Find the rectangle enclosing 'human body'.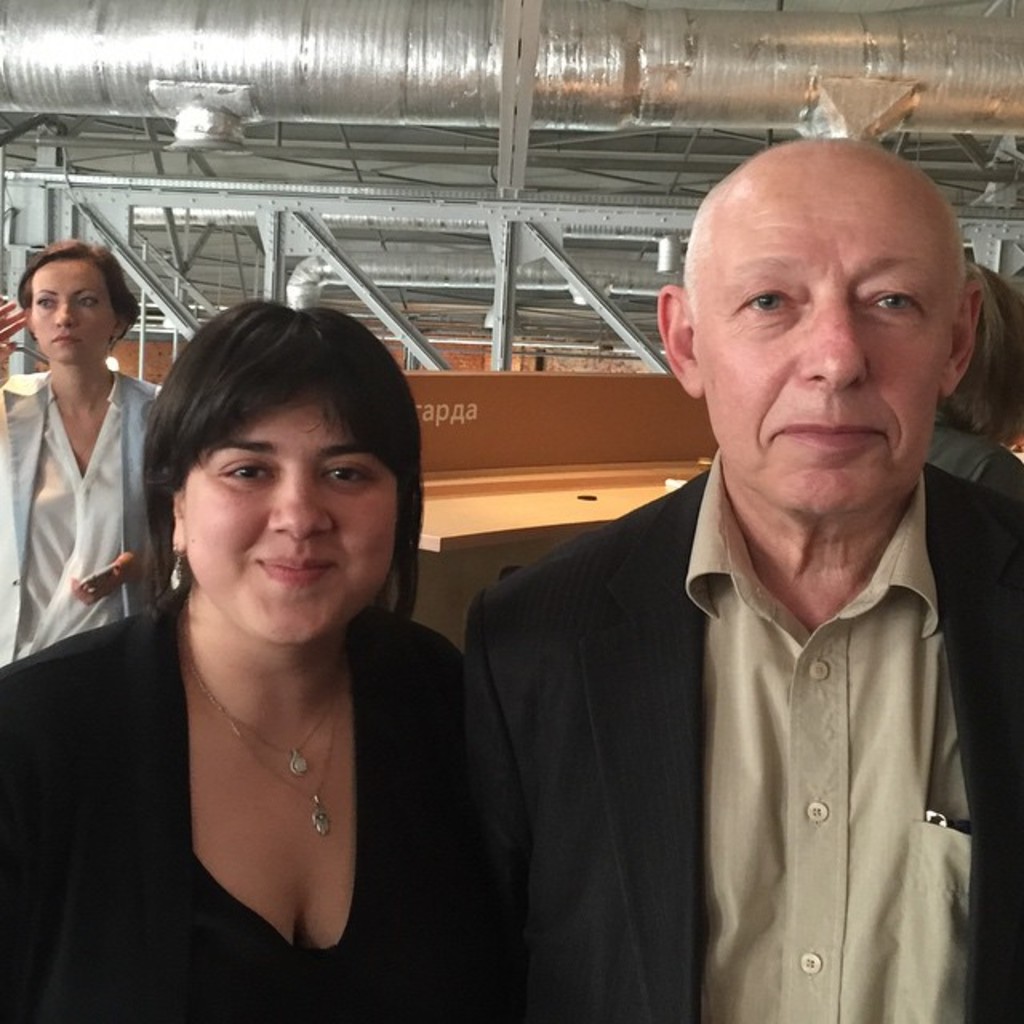
<box>453,450,1022,1022</box>.
